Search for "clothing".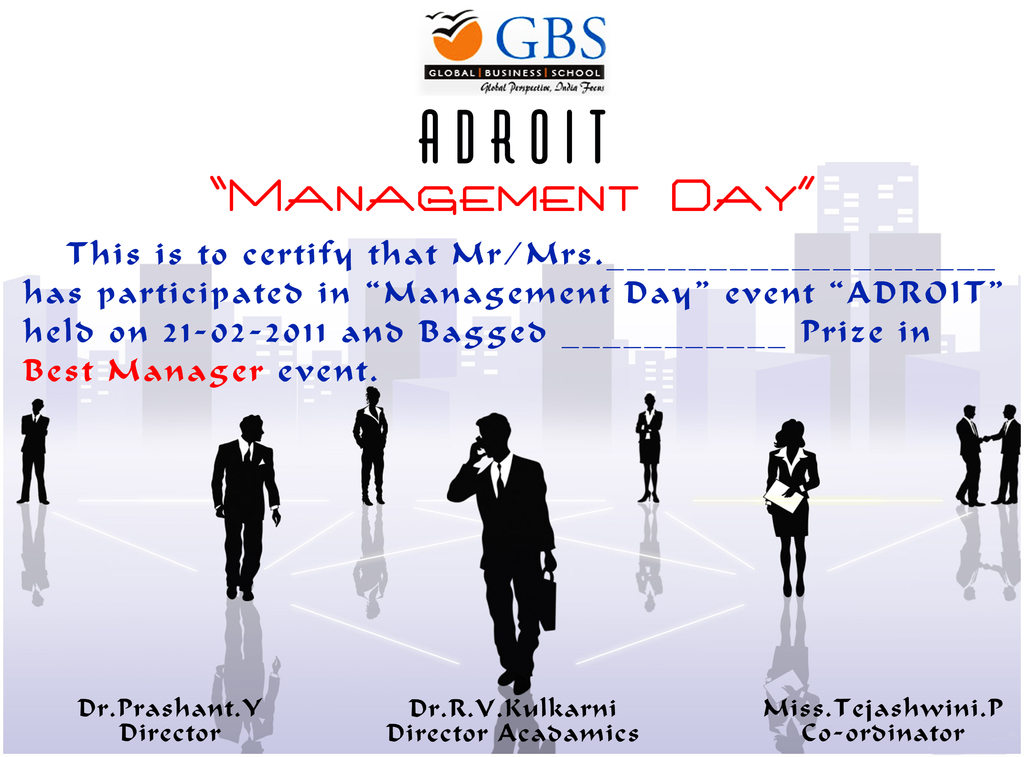
Found at x1=633 y1=408 x2=662 y2=468.
